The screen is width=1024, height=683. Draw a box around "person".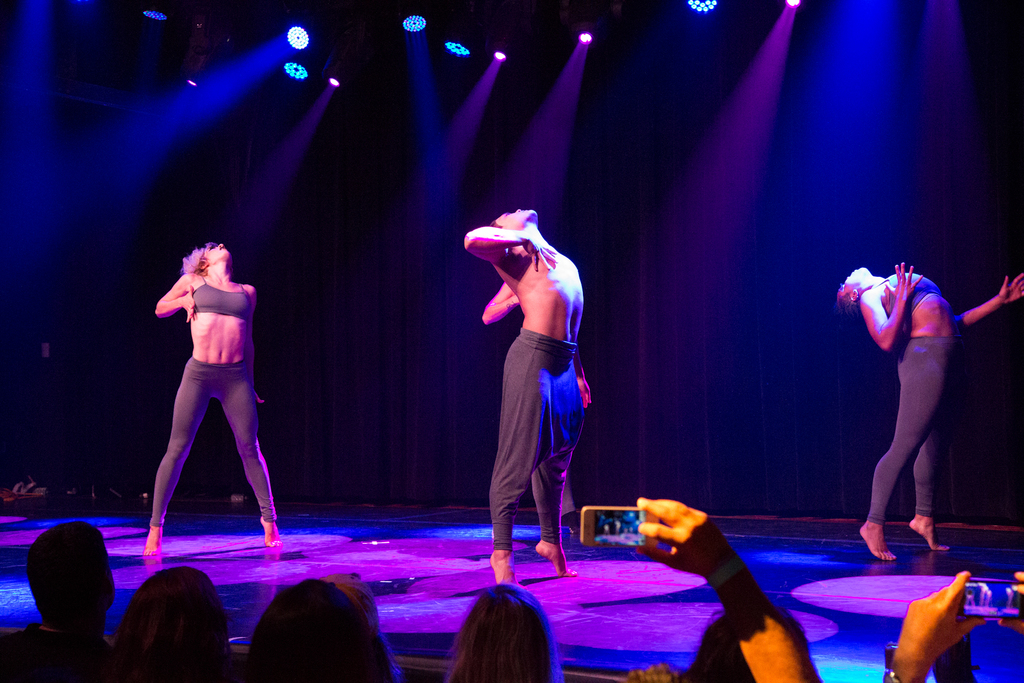
(x1=0, y1=520, x2=126, y2=682).
